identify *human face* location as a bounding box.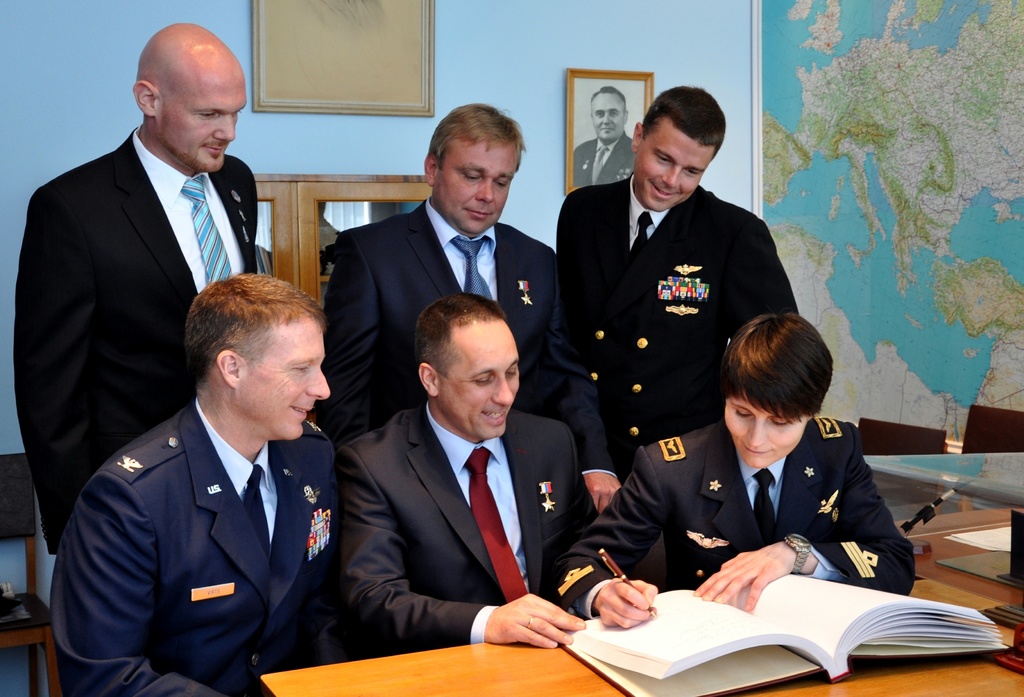
l=168, t=63, r=246, b=172.
